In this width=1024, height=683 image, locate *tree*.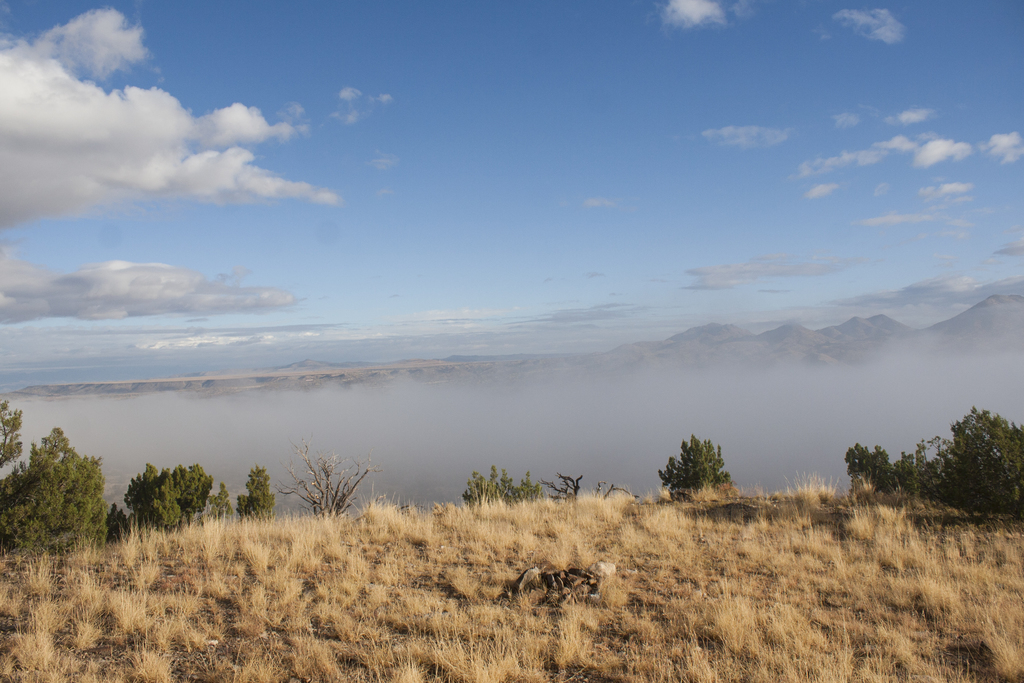
Bounding box: bbox(0, 427, 109, 562).
